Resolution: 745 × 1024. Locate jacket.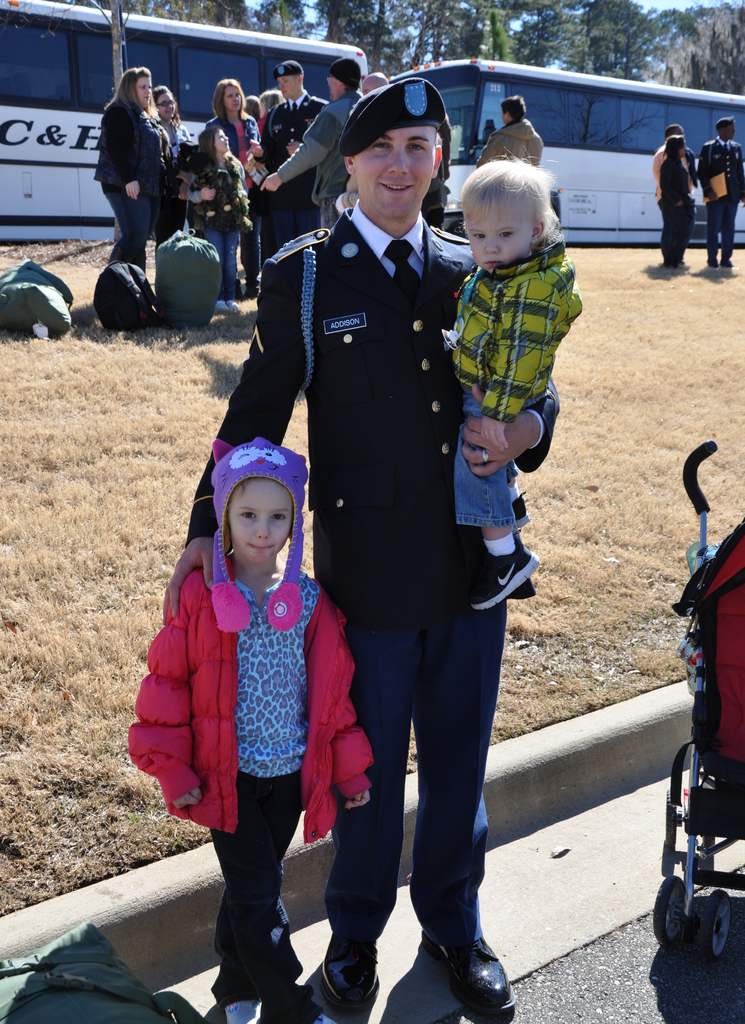
bbox(164, 492, 351, 834).
